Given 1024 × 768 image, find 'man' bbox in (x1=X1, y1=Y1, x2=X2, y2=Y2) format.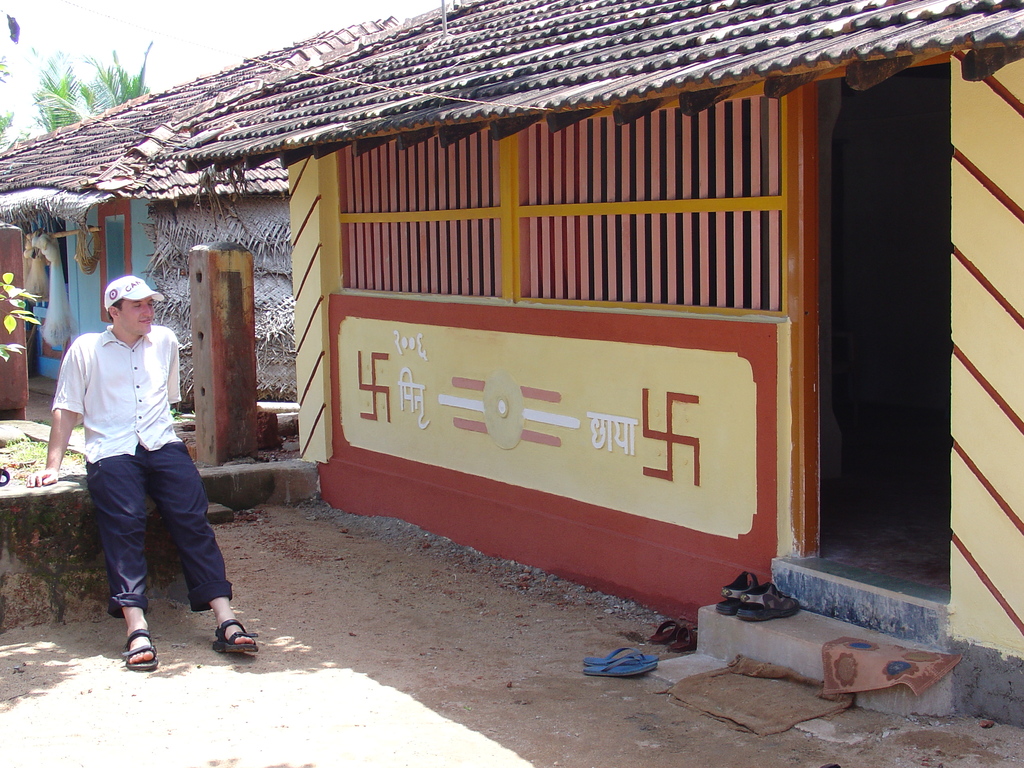
(x1=52, y1=276, x2=231, y2=668).
